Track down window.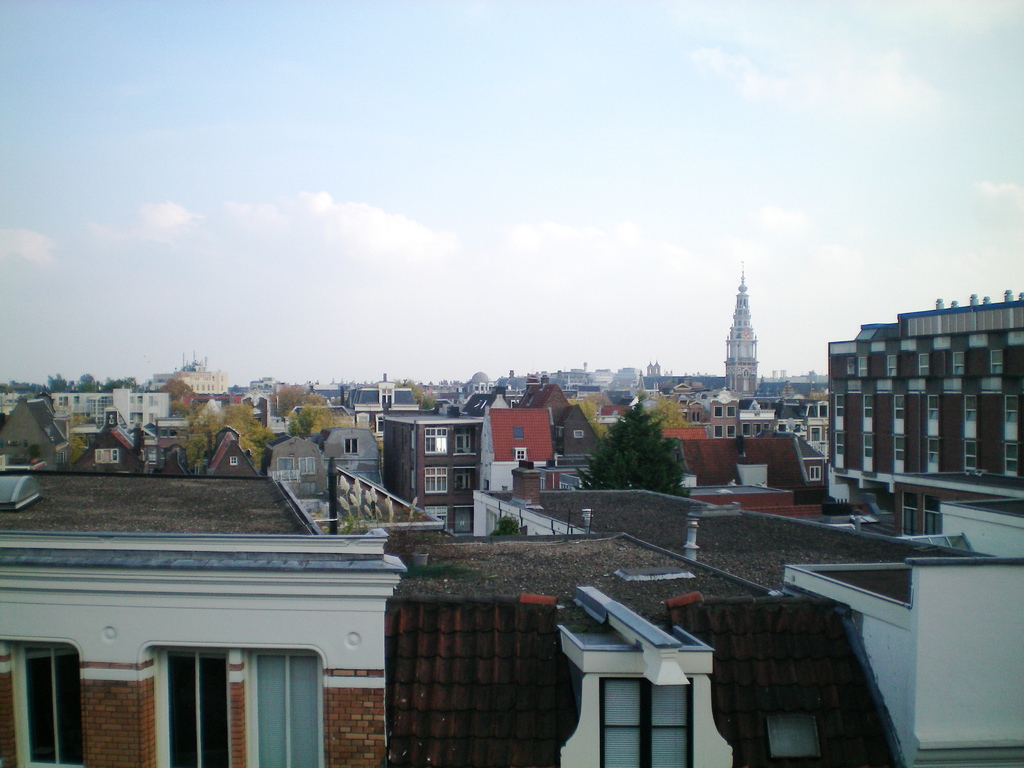
Tracked to {"left": 253, "top": 651, "right": 329, "bottom": 767}.
